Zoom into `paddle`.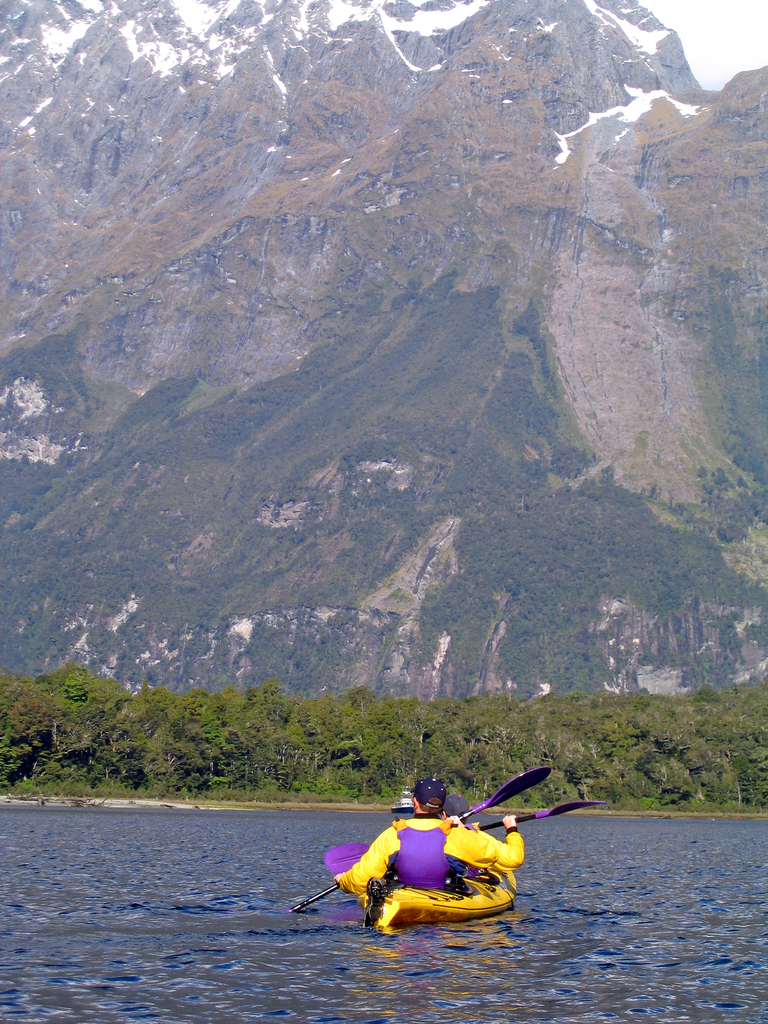
Zoom target: pyautogui.locateOnScreen(290, 764, 549, 913).
